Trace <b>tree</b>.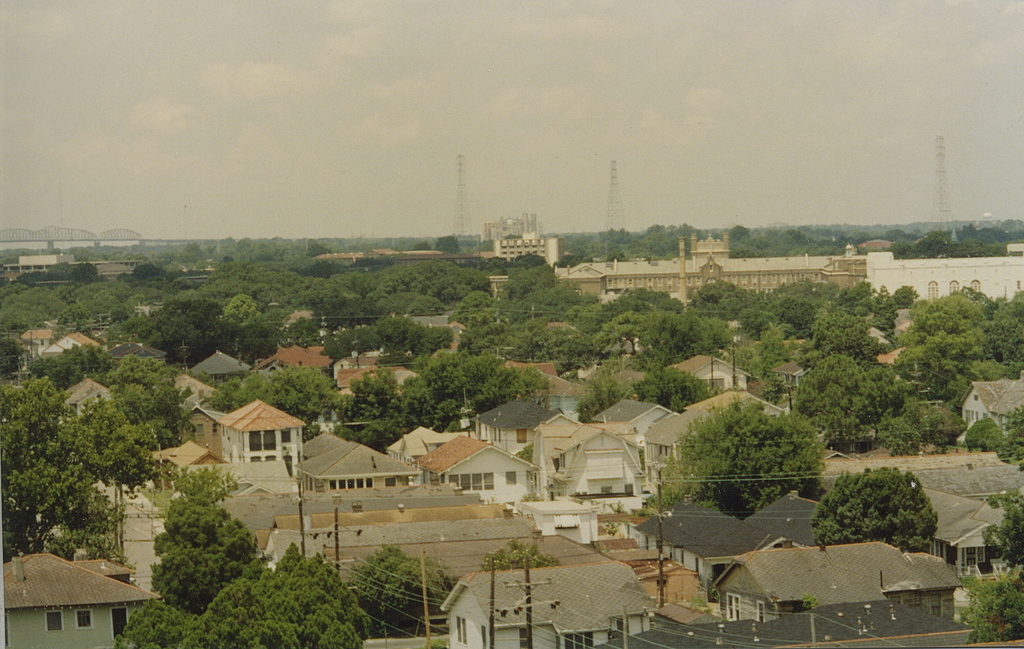
Traced to crop(376, 316, 417, 357).
